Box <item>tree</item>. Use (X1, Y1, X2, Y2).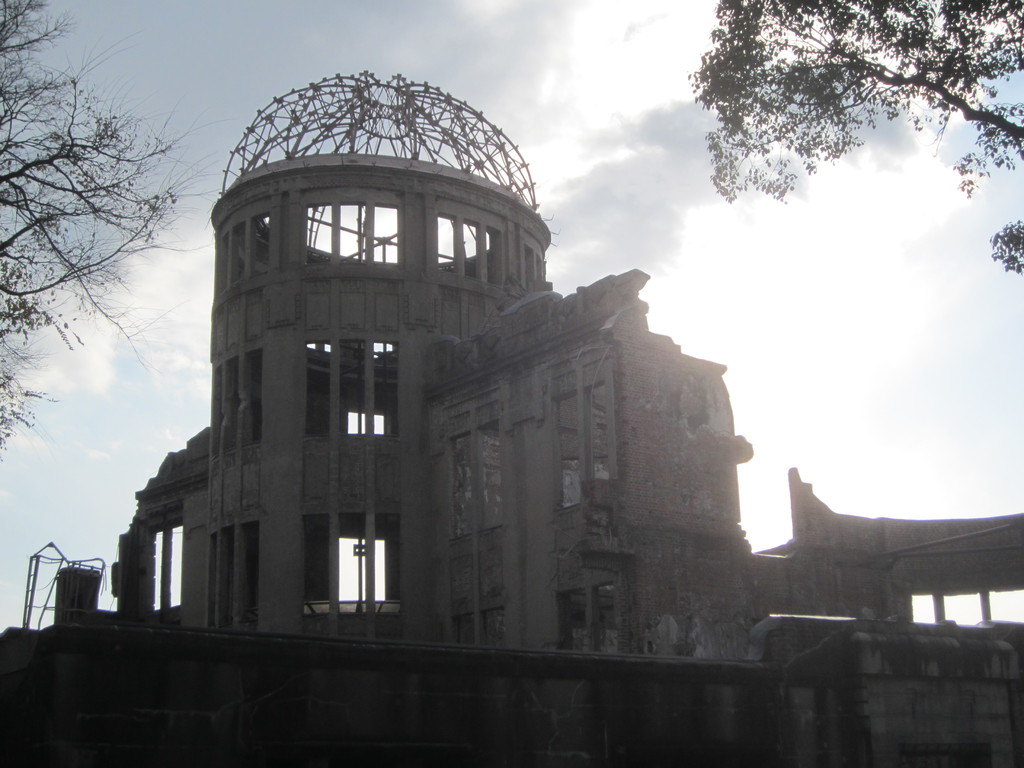
(17, 26, 197, 458).
